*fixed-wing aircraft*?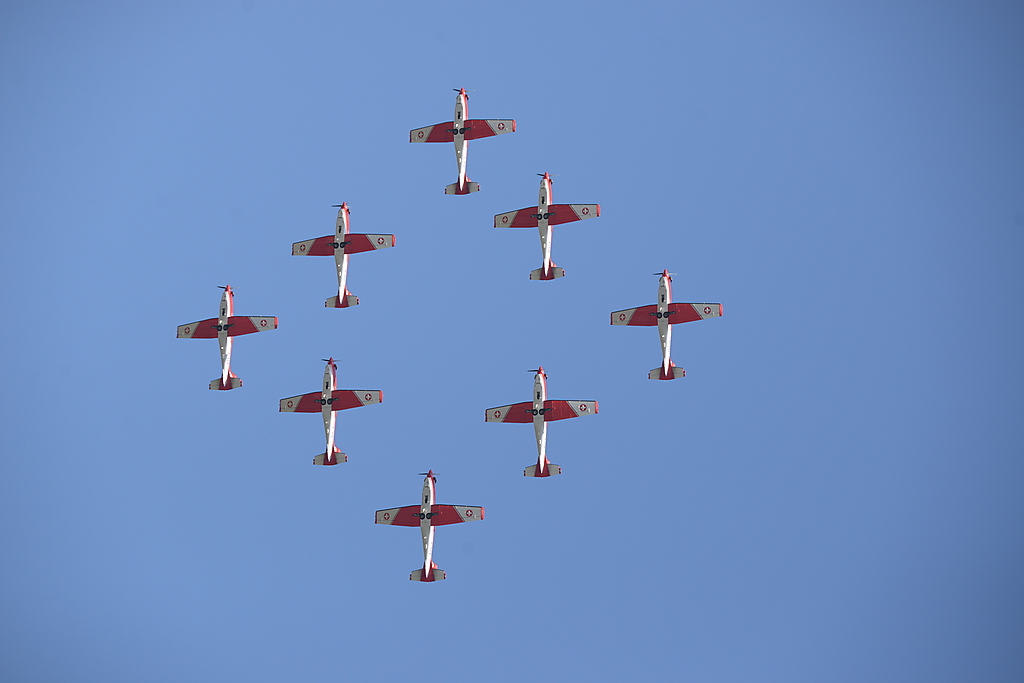
(x1=608, y1=266, x2=724, y2=381)
